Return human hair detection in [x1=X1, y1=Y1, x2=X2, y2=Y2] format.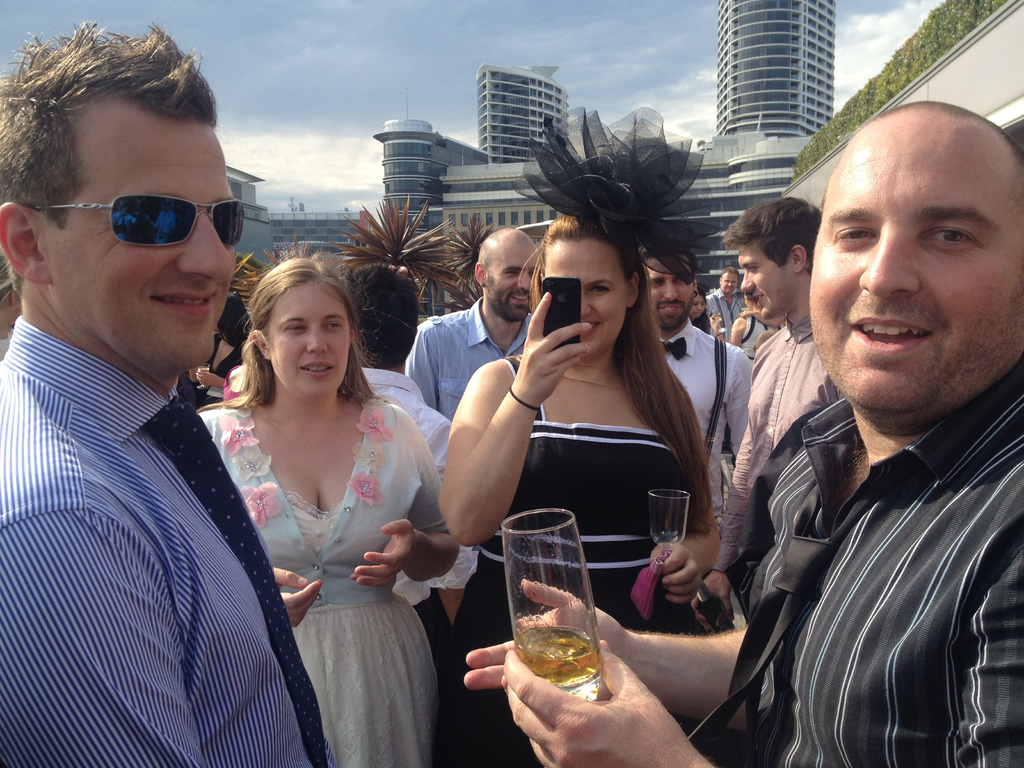
[x1=344, y1=257, x2=419, y2=369].
